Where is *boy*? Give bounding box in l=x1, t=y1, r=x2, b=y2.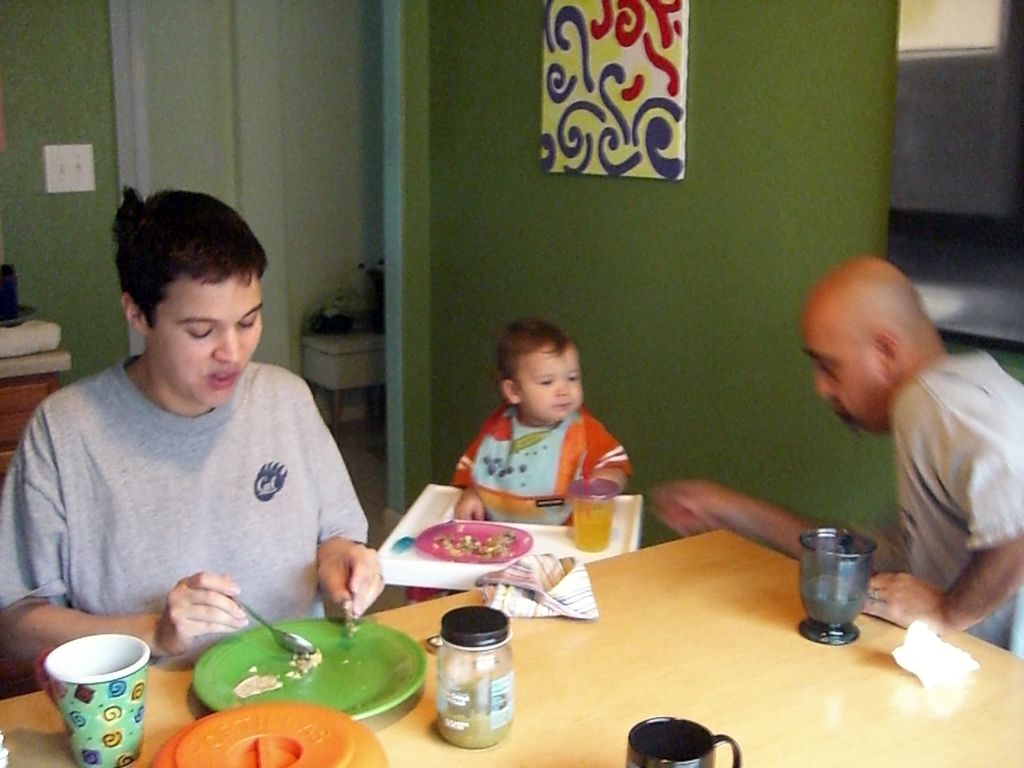
l=453, t=320, r=639, b=525.
